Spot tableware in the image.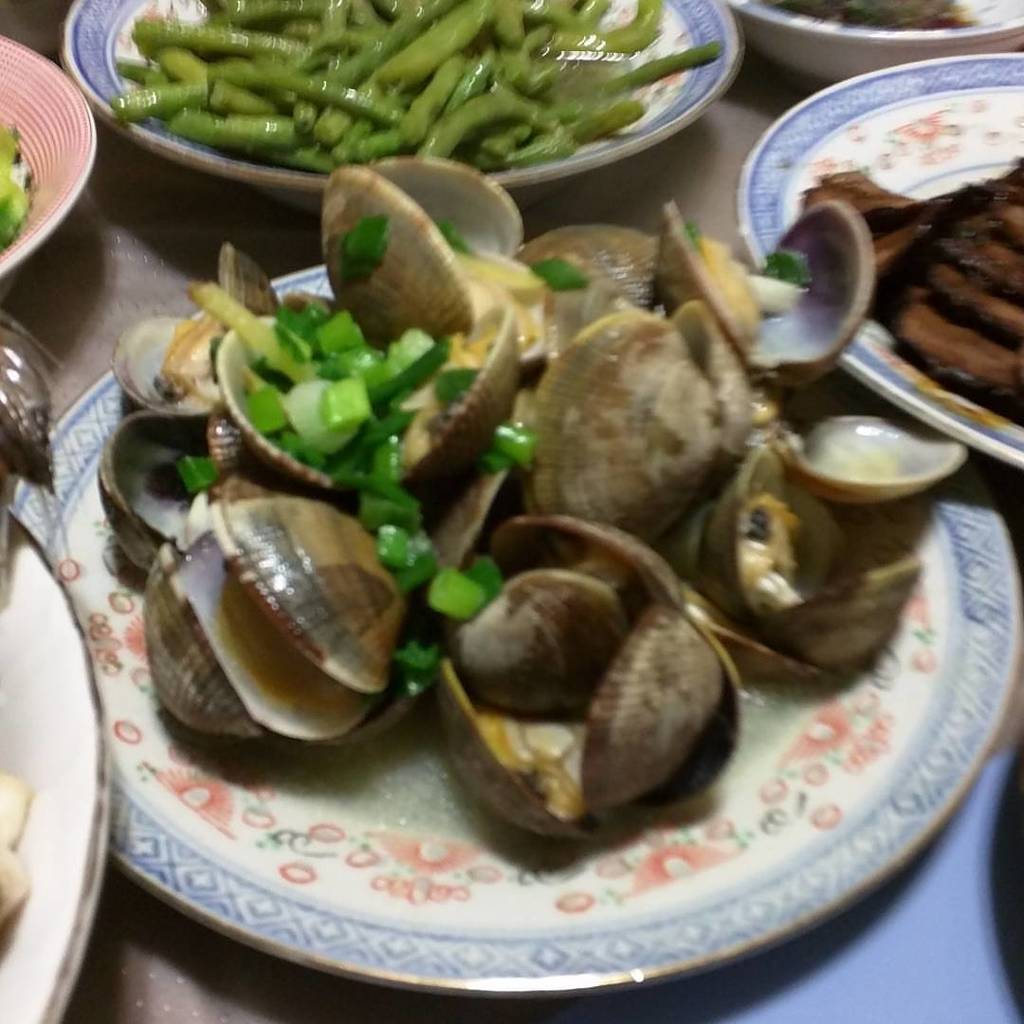
tableware found at {"left": 0, "top": 514, "right": 102, "bottom": 1023}.
